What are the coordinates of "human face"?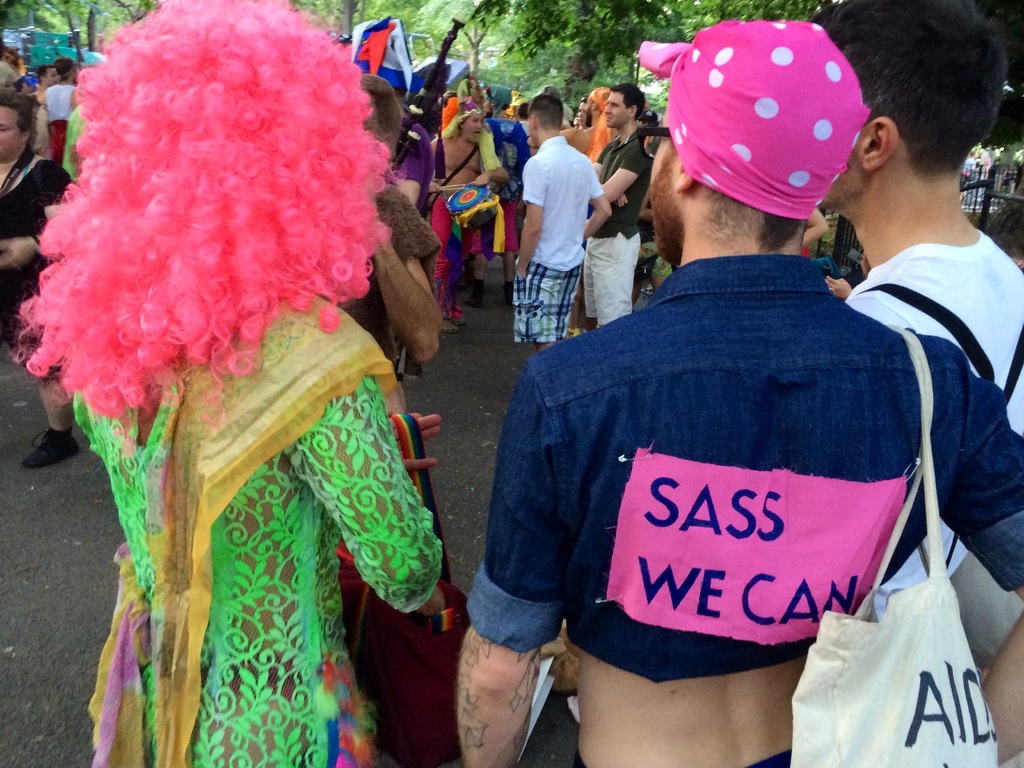
left=0, top=103, right=22, bottom=163.
